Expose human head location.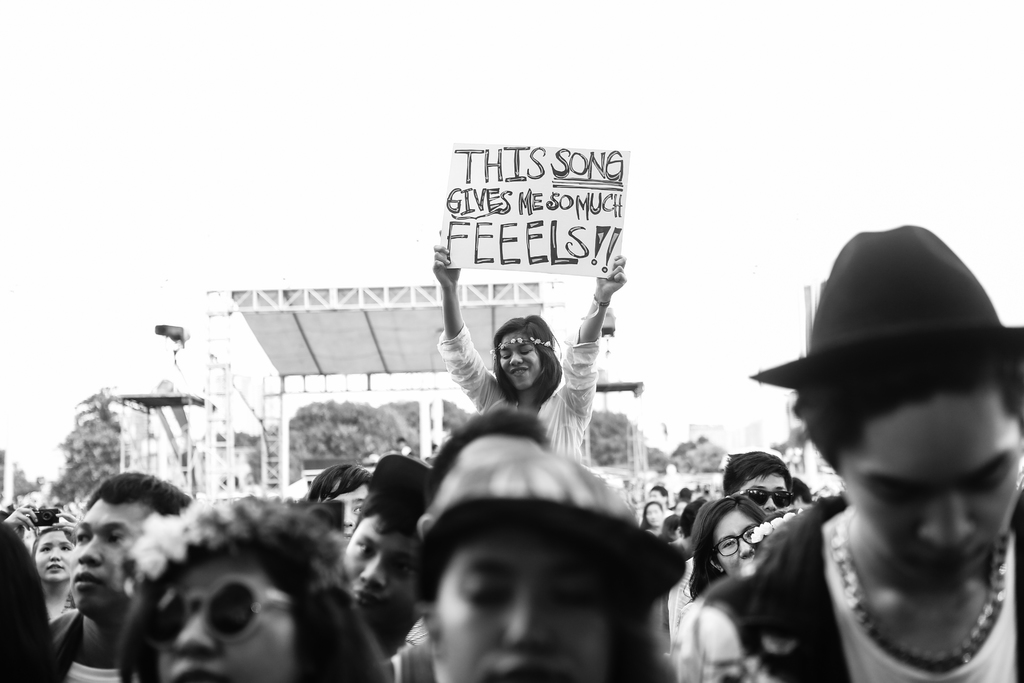
Exposed at x1=789 y1=474 x2=814 y2=509.
